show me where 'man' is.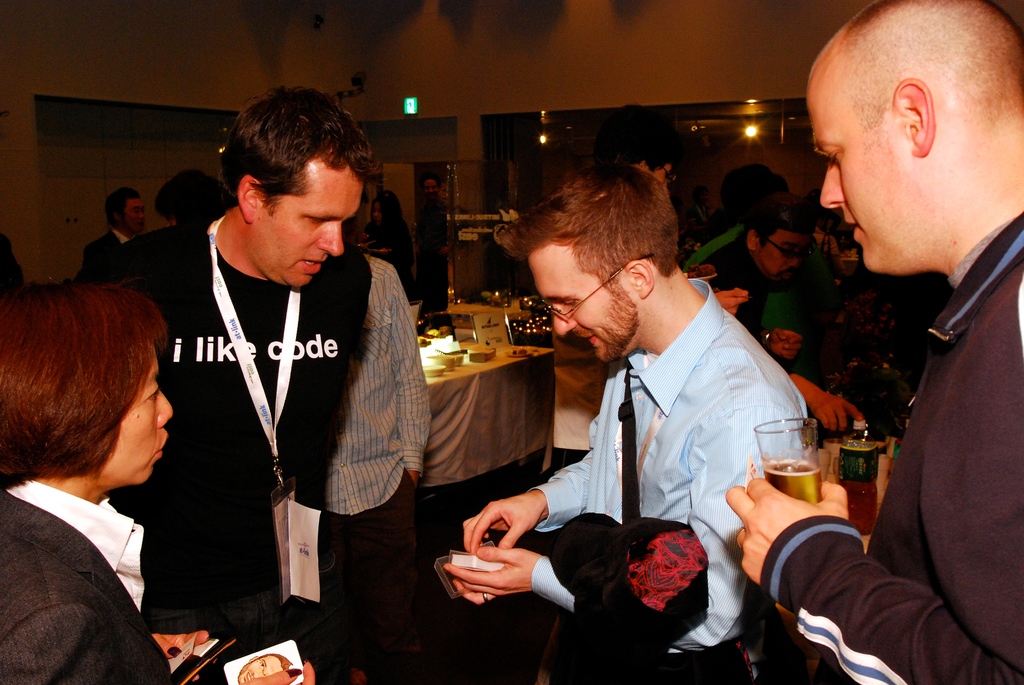
'man' is at BBox(155, 169, 226, 230).
